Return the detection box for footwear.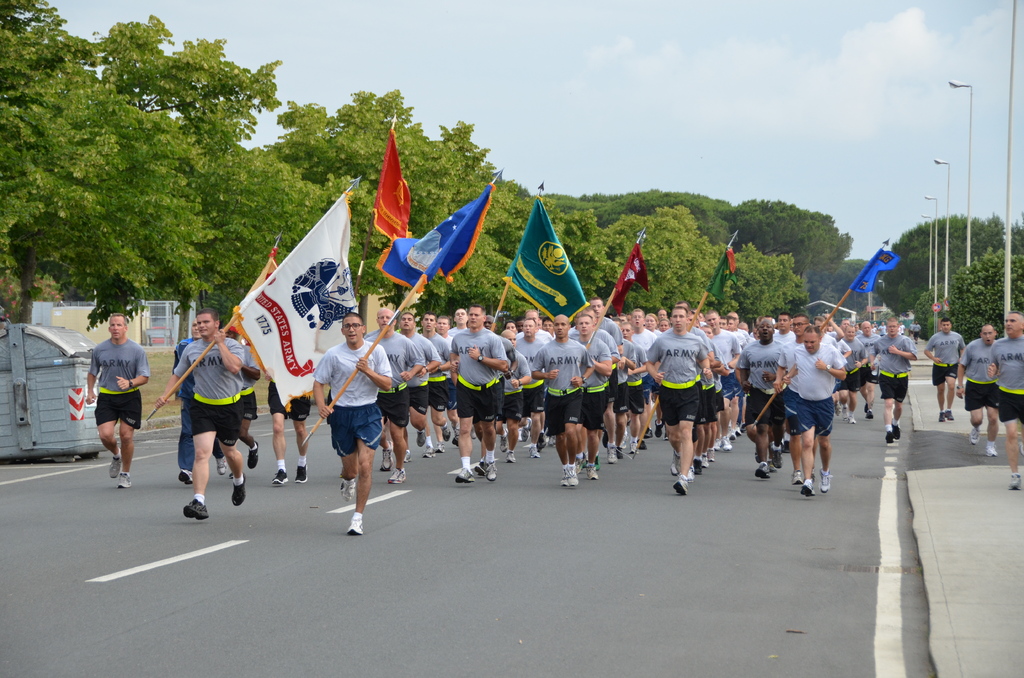
box=[527, 445, 538, 458].
